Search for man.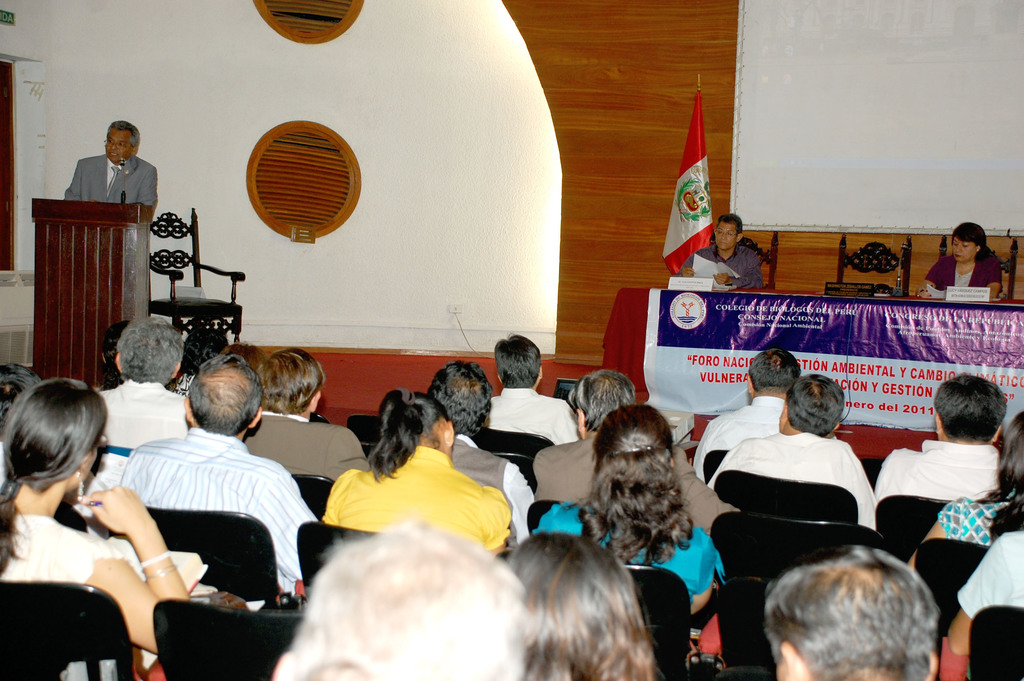
Found at [424, 360, 537, 546].
